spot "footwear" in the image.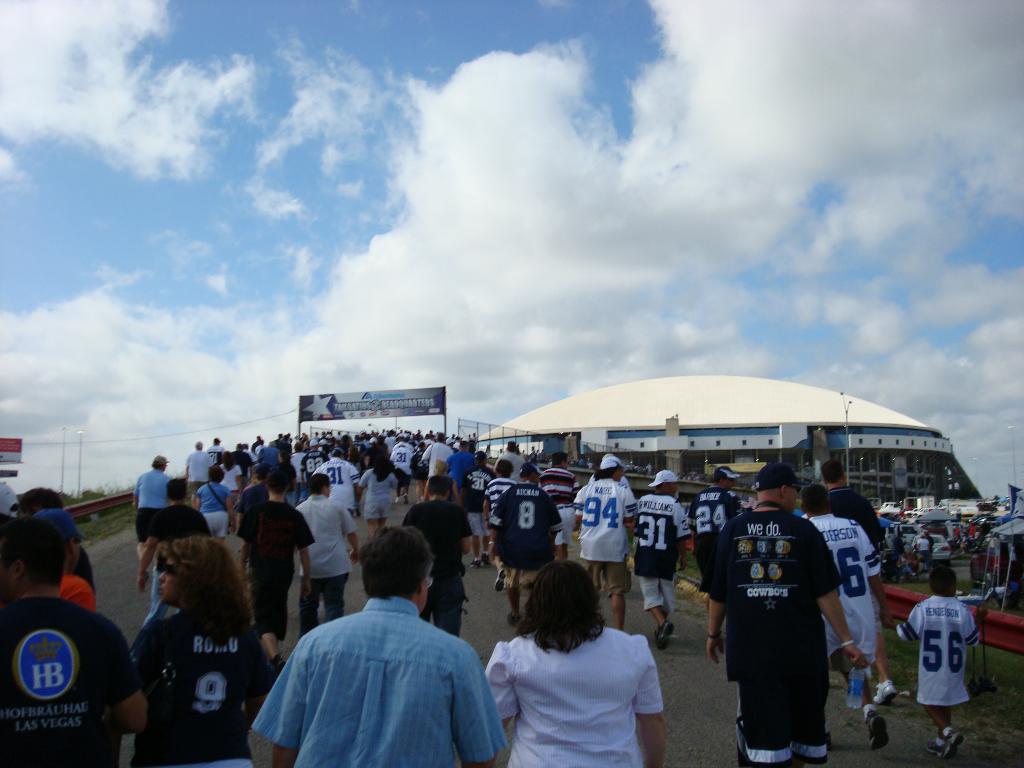
"footwear" found at <bbox>924, 737, 939, 754</bbox>.
